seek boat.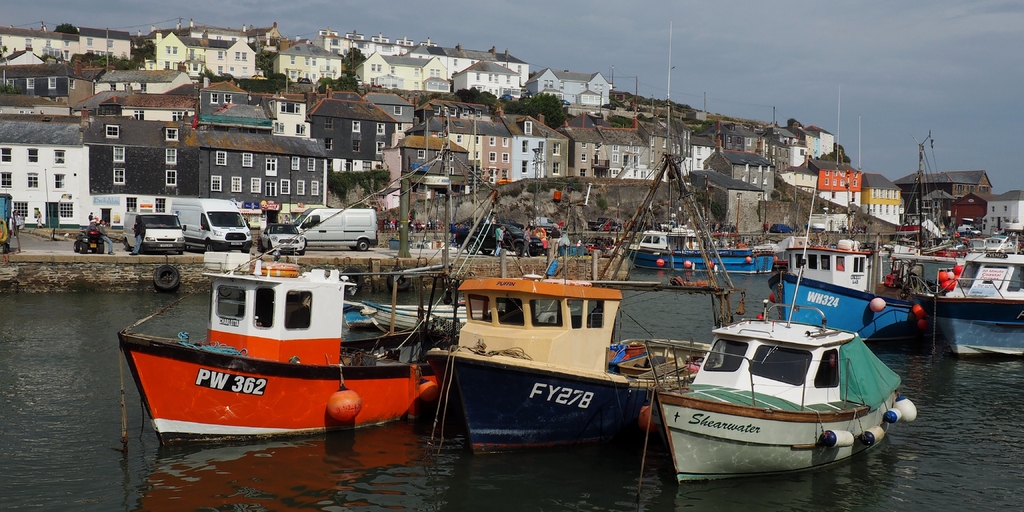
BBox(632, 189, 774, 276).
